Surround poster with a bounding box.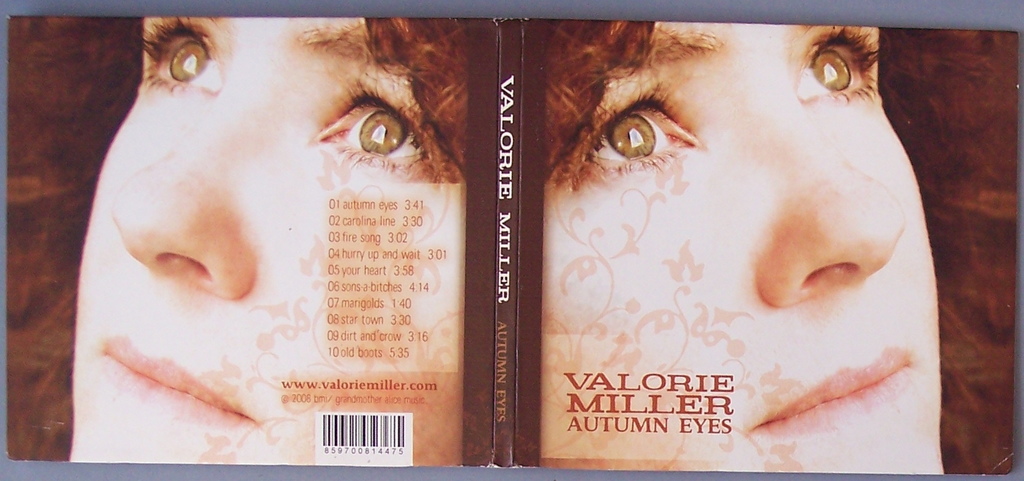
<bbox>0, 0, 1023, 480</bbox>.
